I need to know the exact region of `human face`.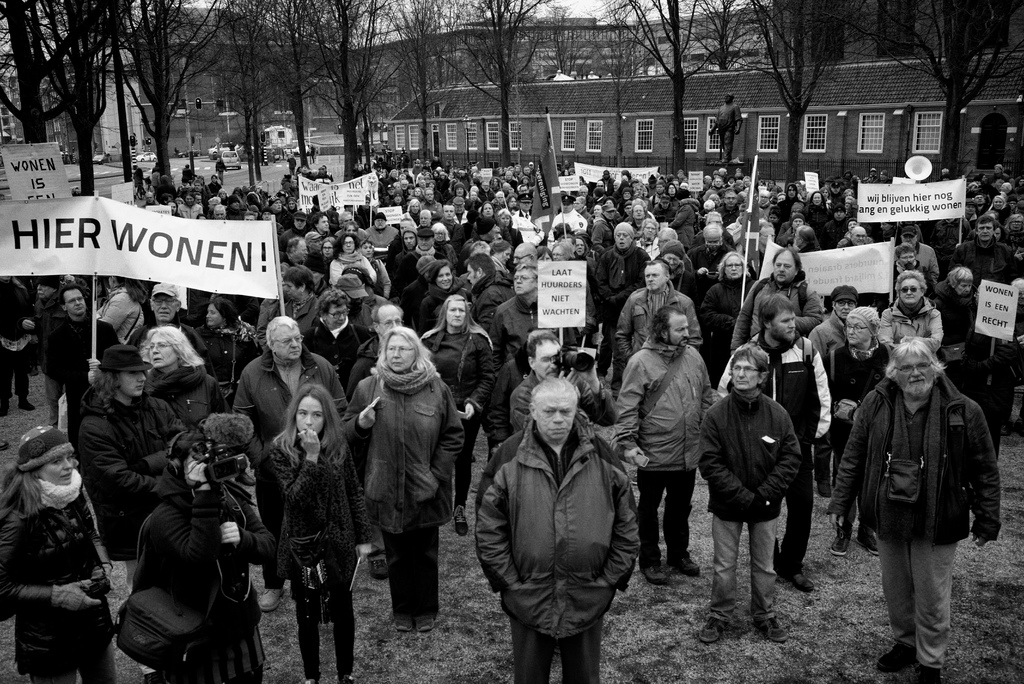
Region: bbox=(498, 246, 511, 266).
